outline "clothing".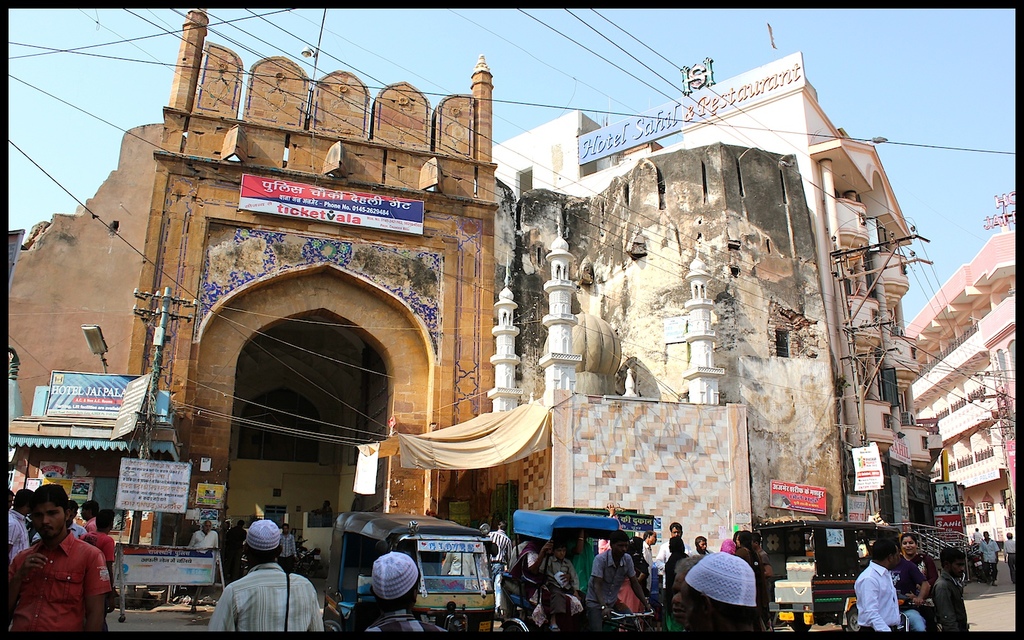
Outline: bbox=(80, 528, 116, 564).
